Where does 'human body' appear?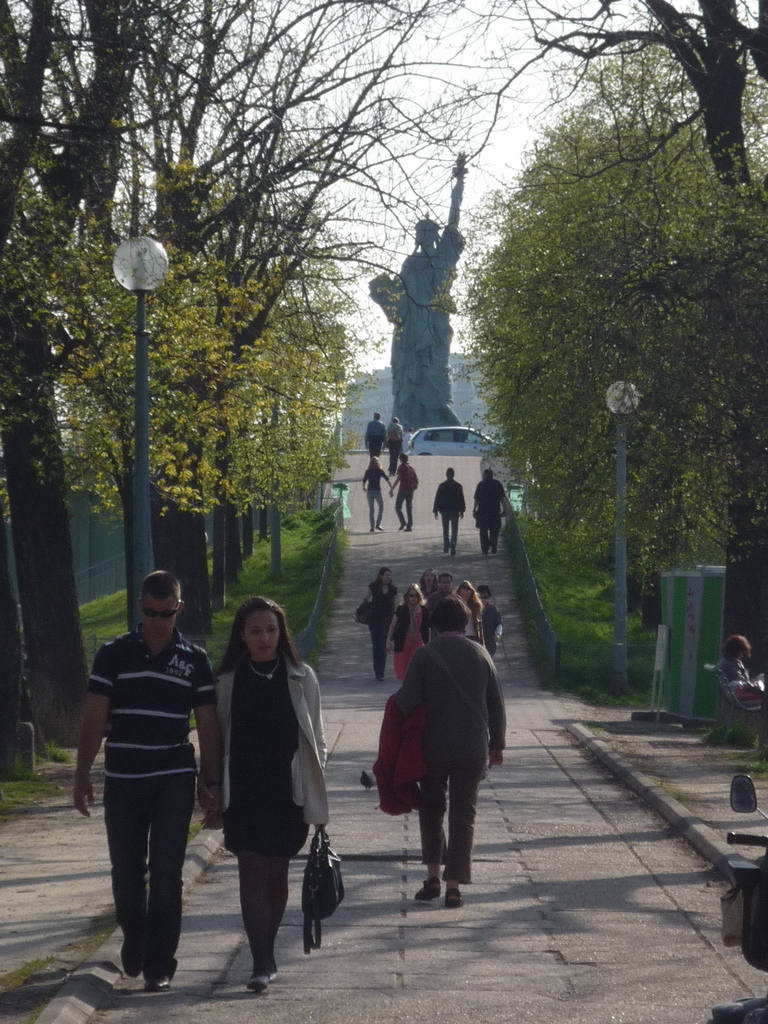
Appears at bbox(197, 590, 321, 1009).
